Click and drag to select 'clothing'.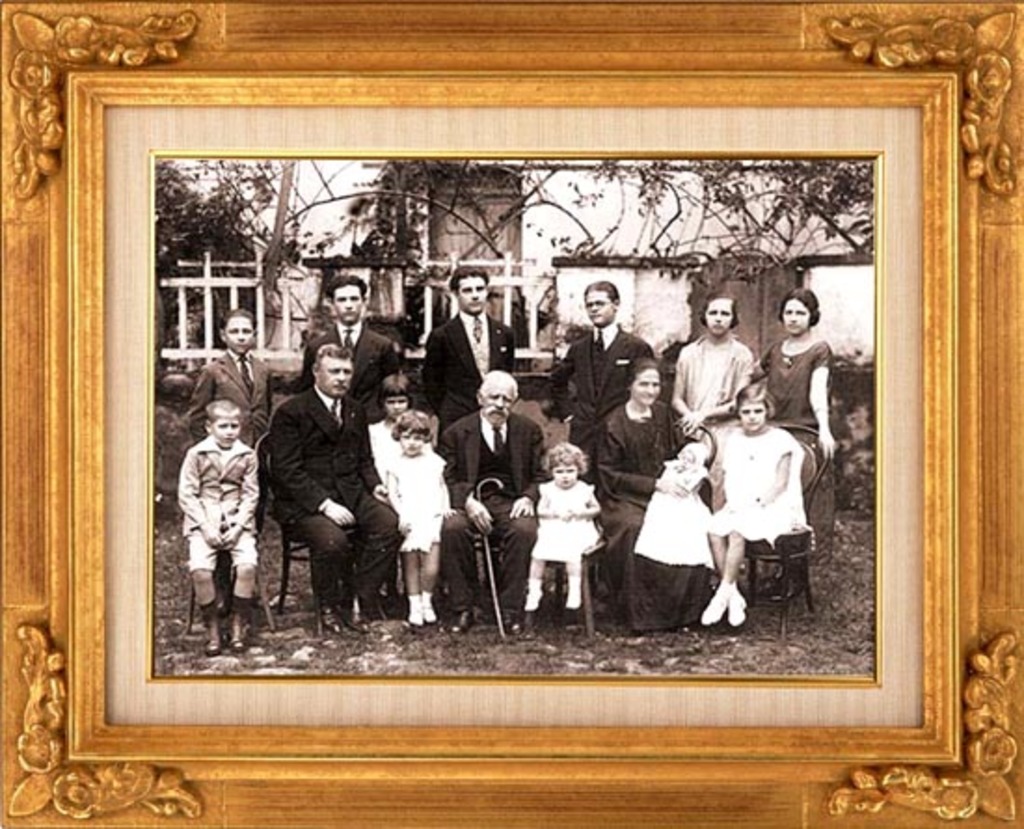
Selection: 188:358:279:466.
